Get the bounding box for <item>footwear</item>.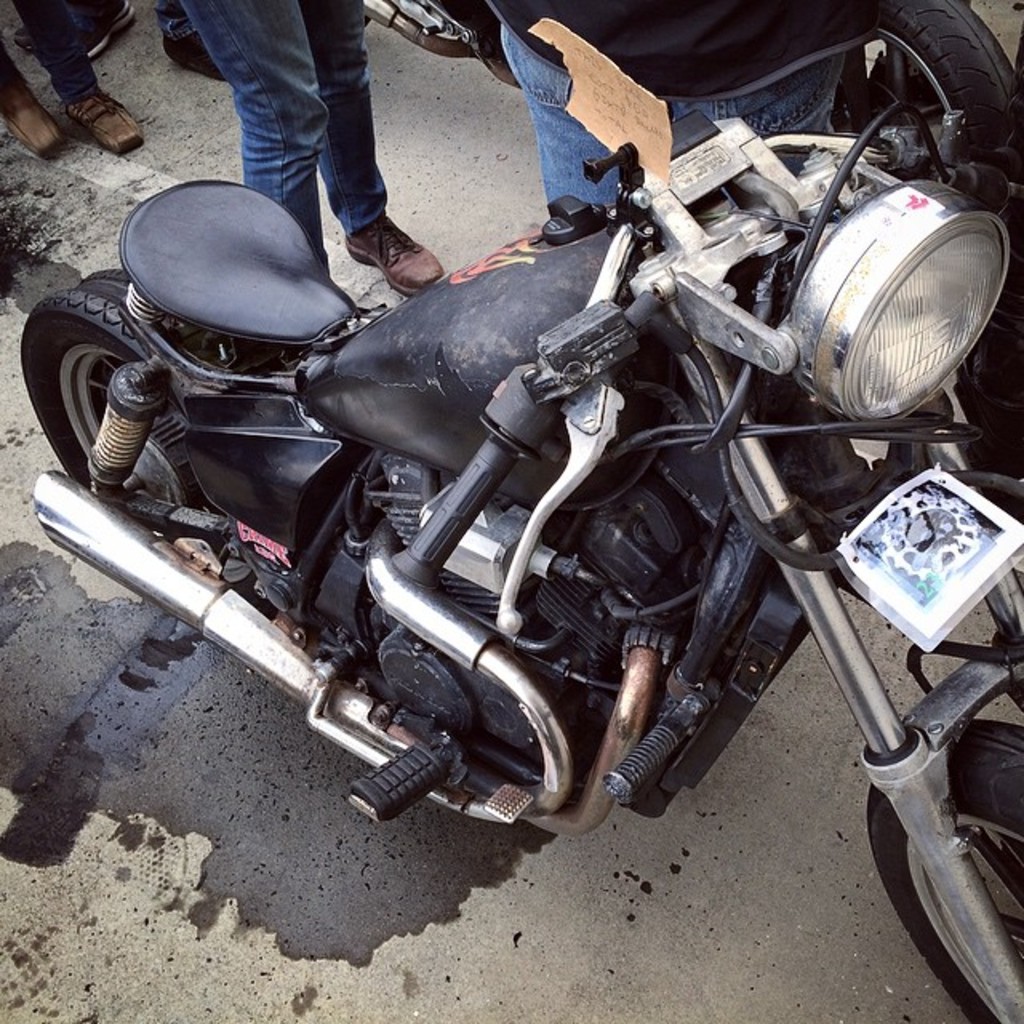
[14, 18, 42, 54].
